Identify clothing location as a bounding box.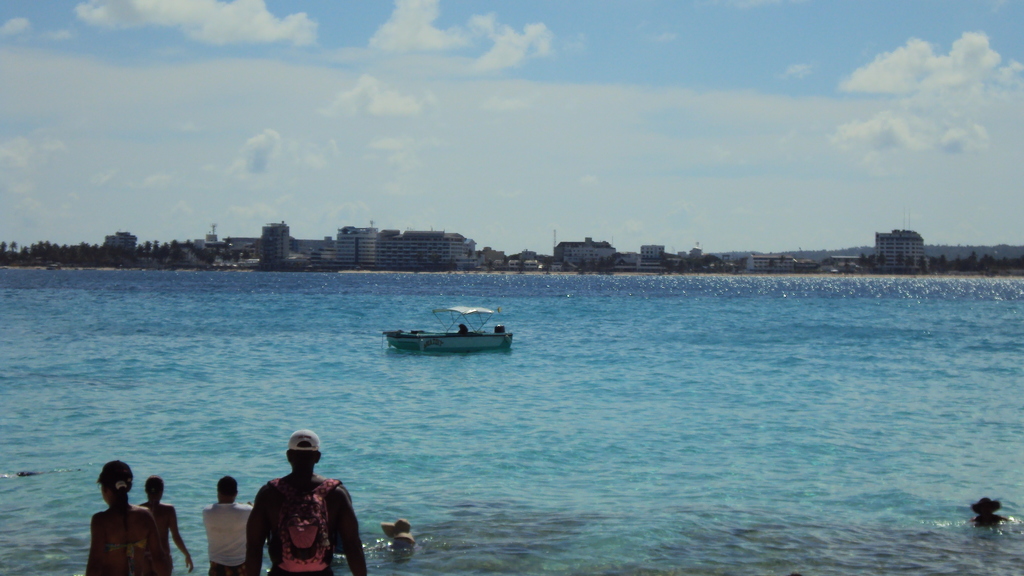
bbox=(209, 569, 247, 575).
